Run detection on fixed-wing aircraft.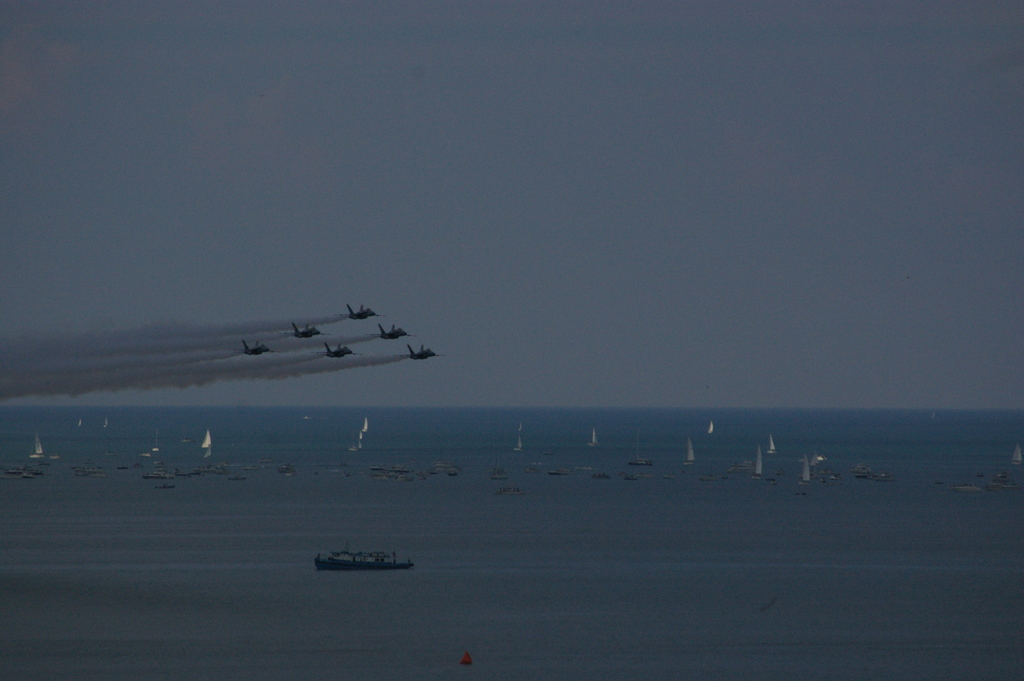
Result: pyautogui.locateOnScreen(291, 316, 321, 343).
